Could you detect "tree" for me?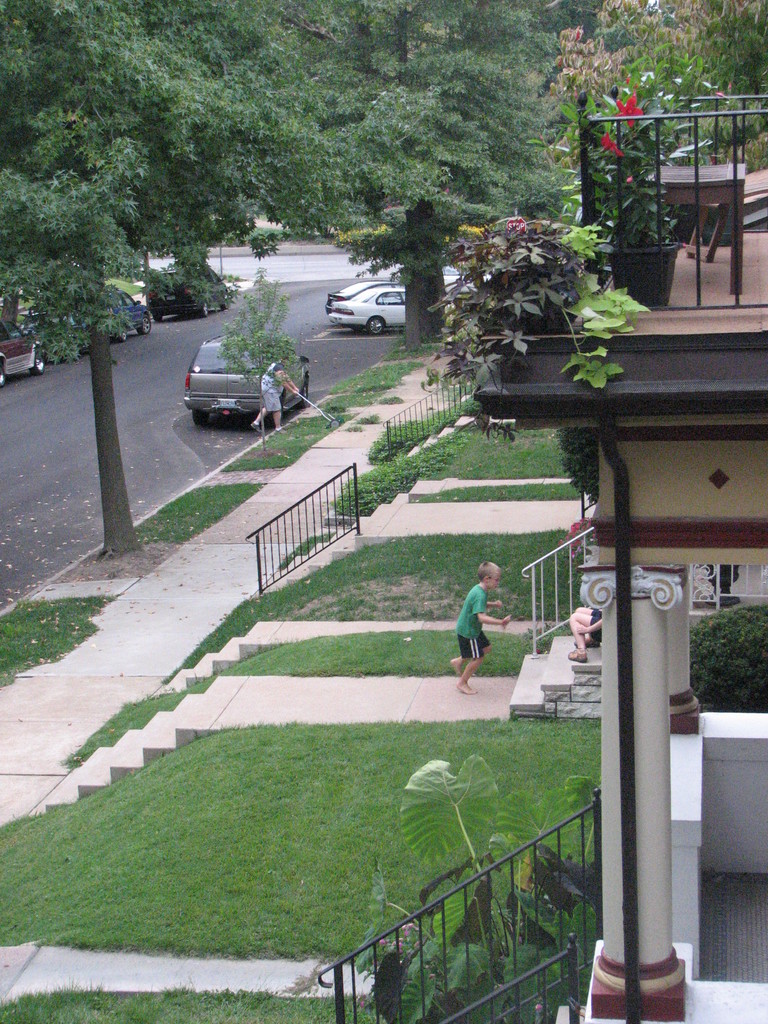
Detection result: <box>331,0,562,344</box>.
